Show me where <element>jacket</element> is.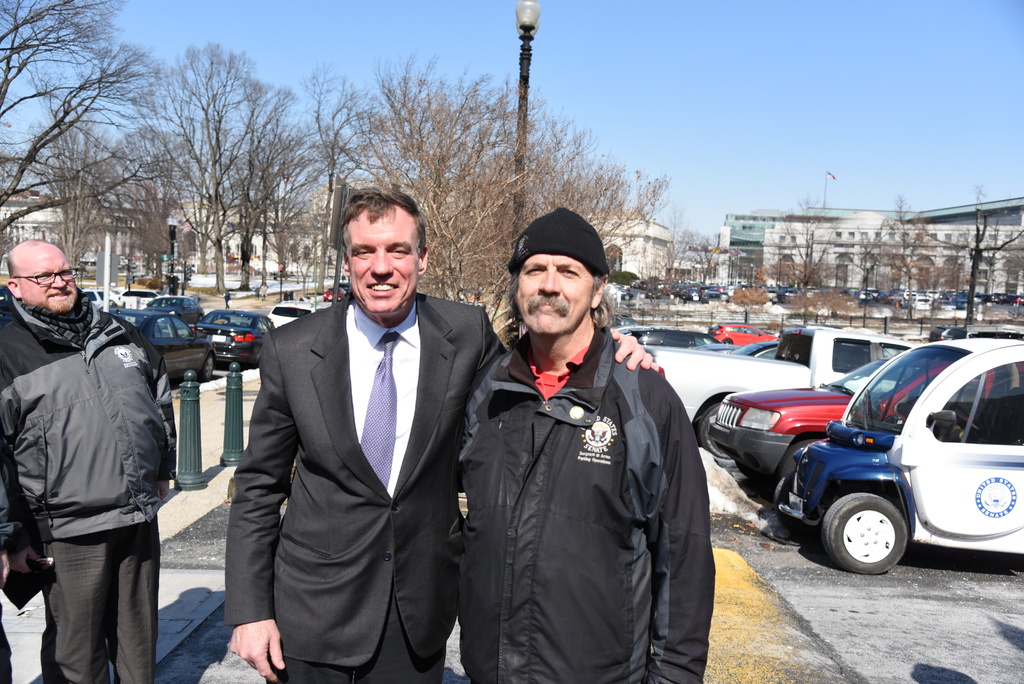
<element>jacket</element> is at [left=456, top=328, right=717, bottom=683].
